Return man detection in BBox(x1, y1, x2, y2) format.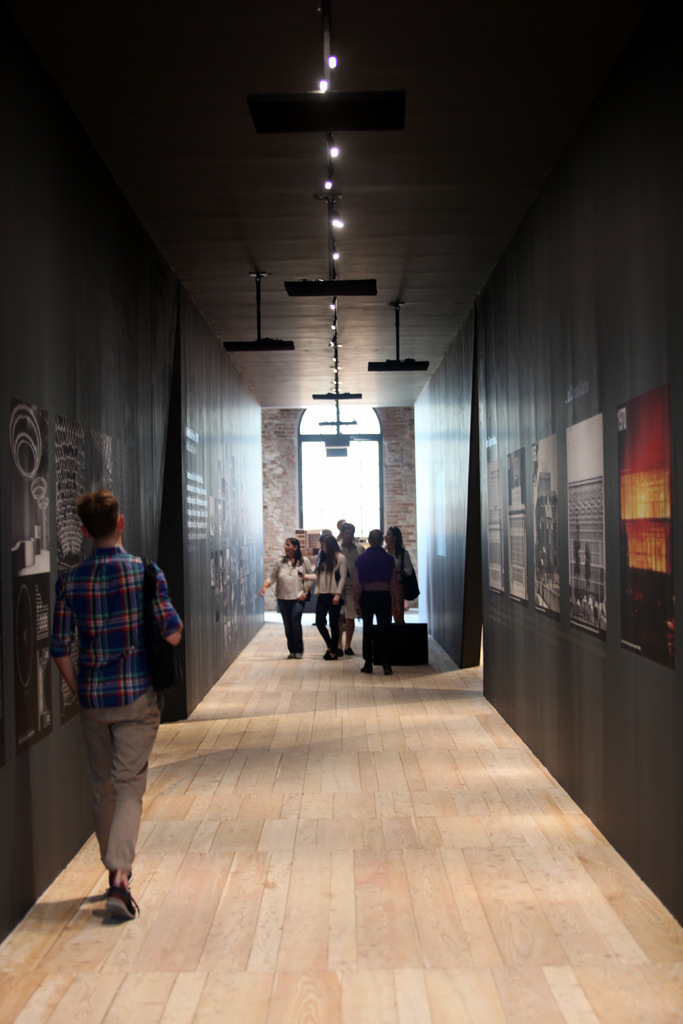
BBox(352, 528, 406, 678).
